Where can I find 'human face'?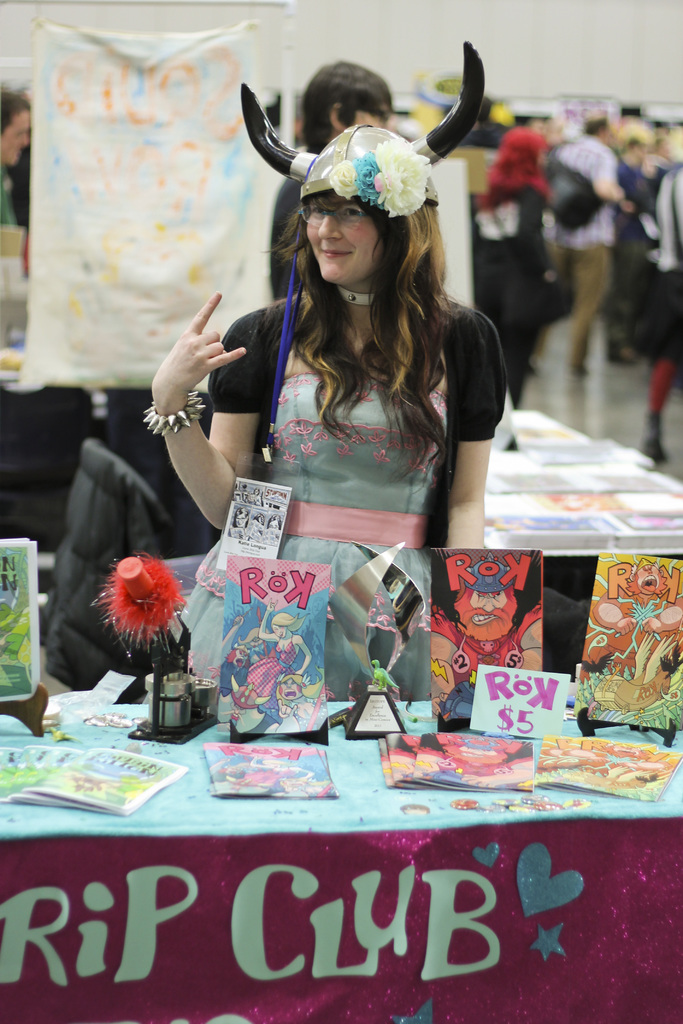
You can find it at (left=304, top=186, right=402, bottom=269).
